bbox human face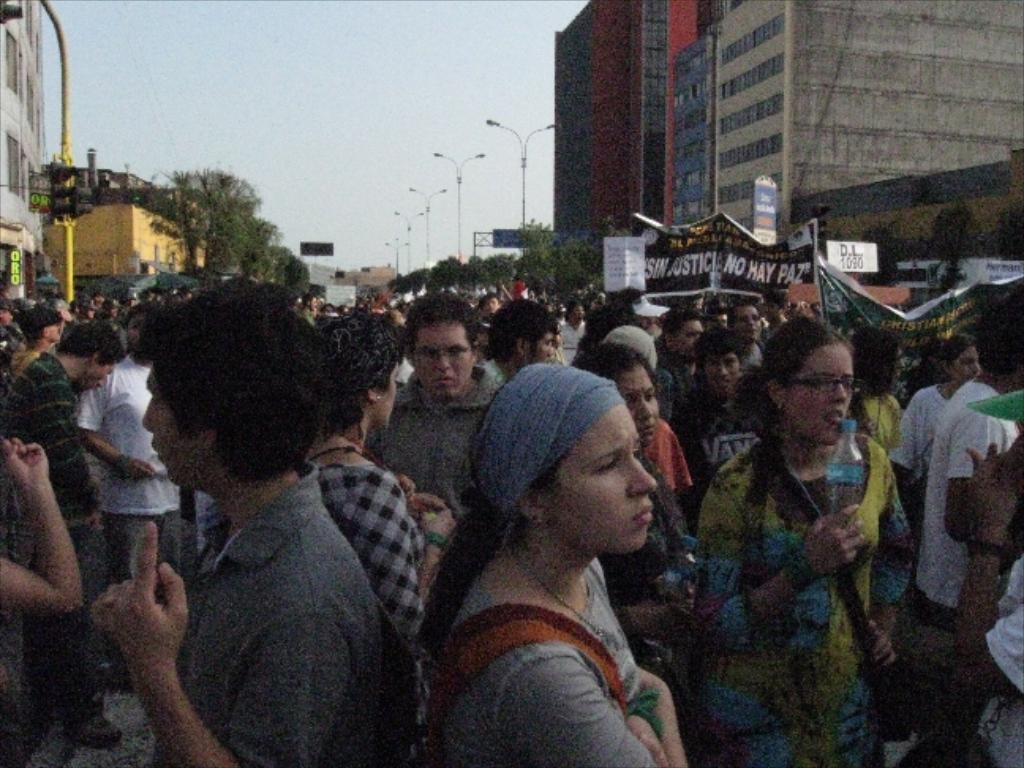
left=618, top=371, right=656, bottom=439
